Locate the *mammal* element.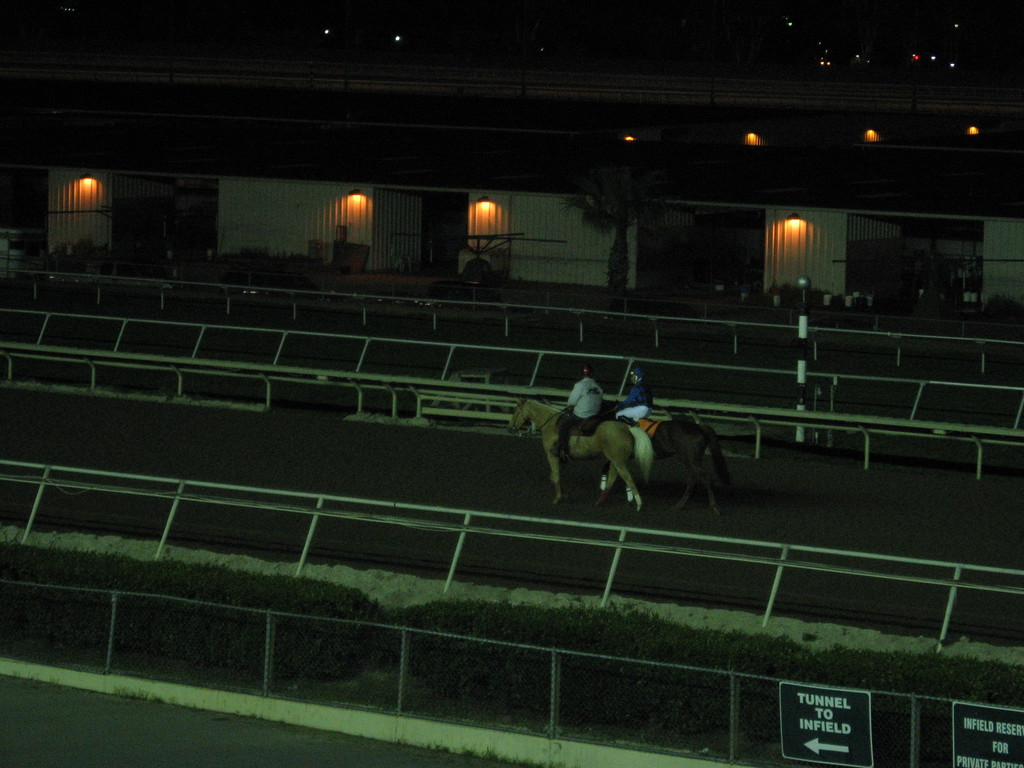
Element bbox: {"x1": 505, "y1": 397, "x2": 656, "y2": 507}.
